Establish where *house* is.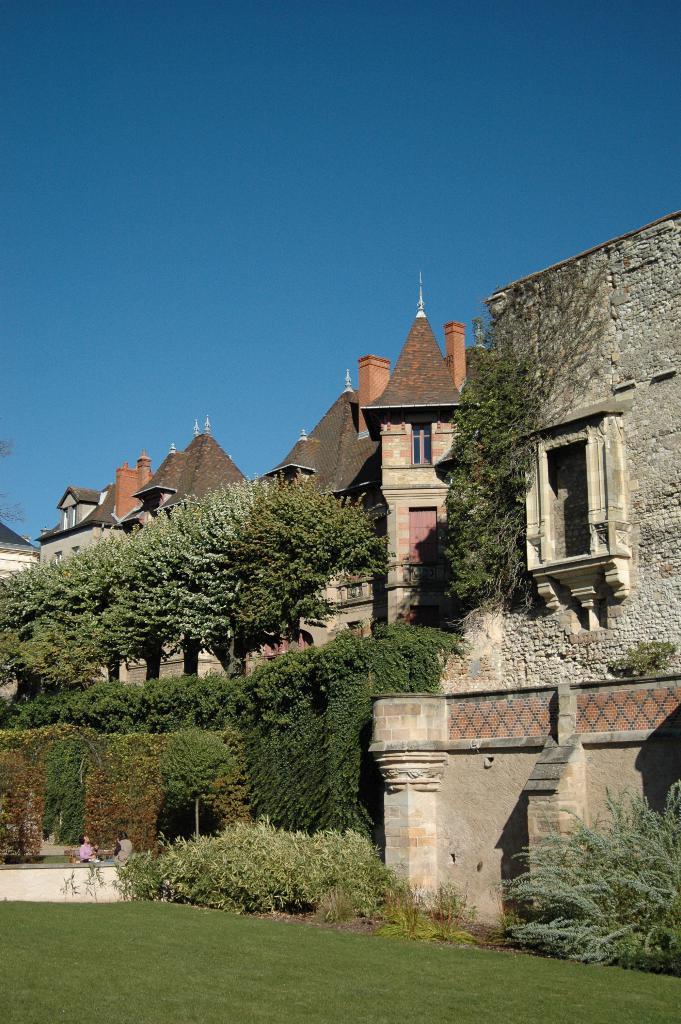
Established at Rect(365, 221, 680, 973).
